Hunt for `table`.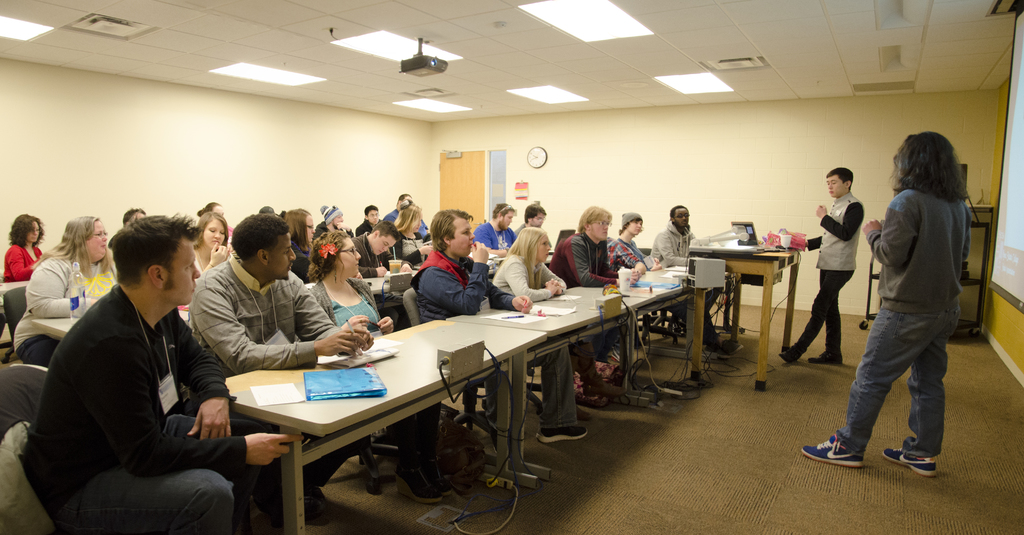
Hunted down at crop(446, 275, 701, 470).
